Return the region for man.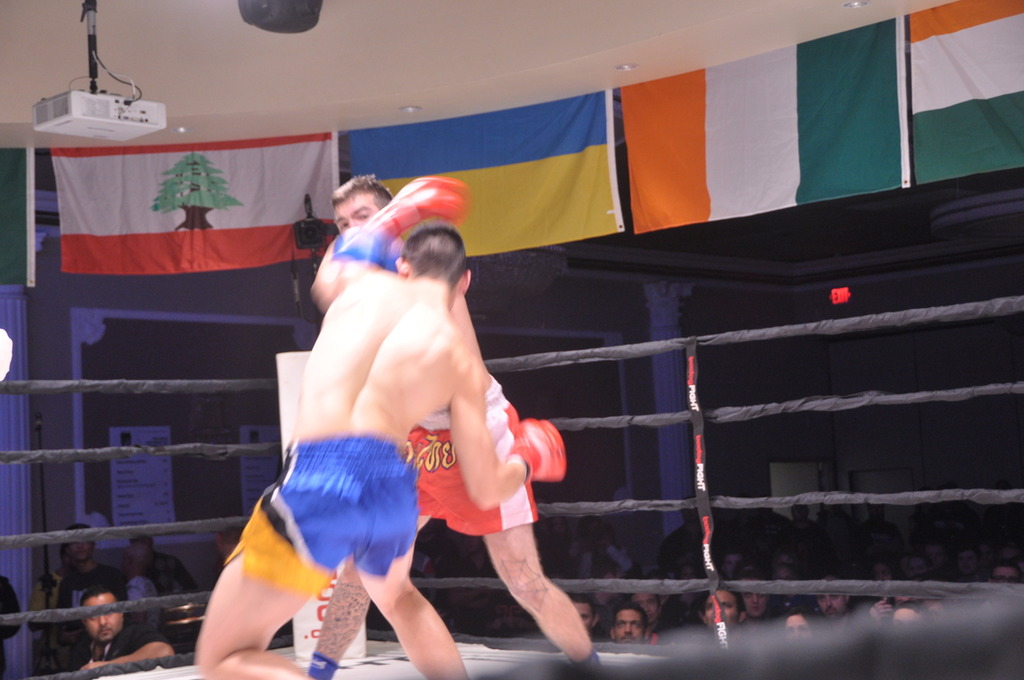
l=77, t=587, r=175, b=673.
